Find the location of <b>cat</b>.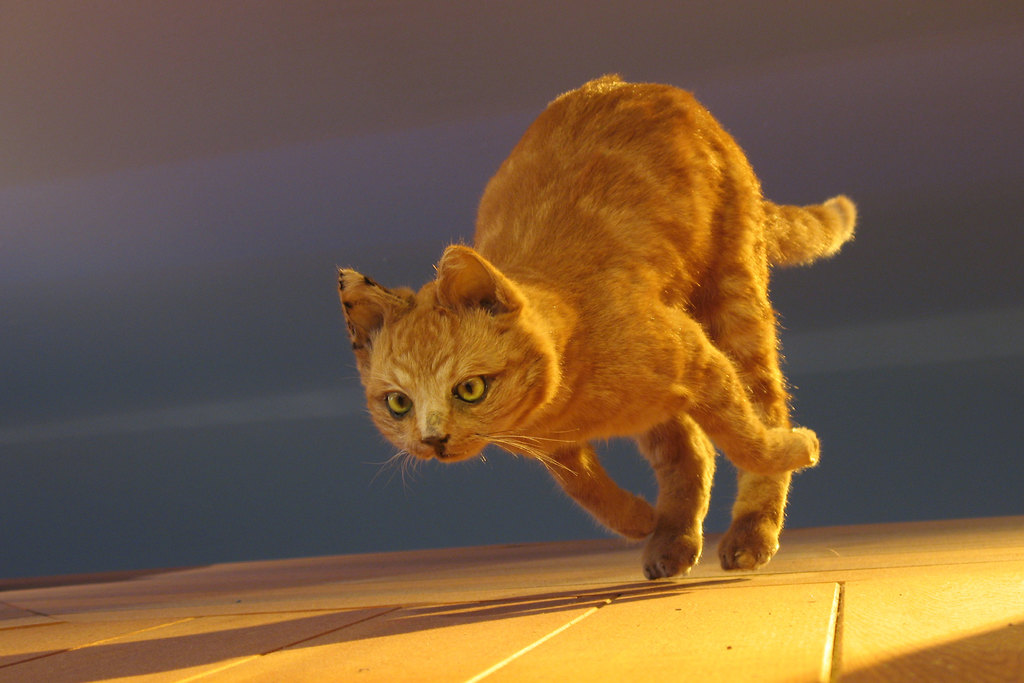
Location: bbox(337, 72, 860, 584).
